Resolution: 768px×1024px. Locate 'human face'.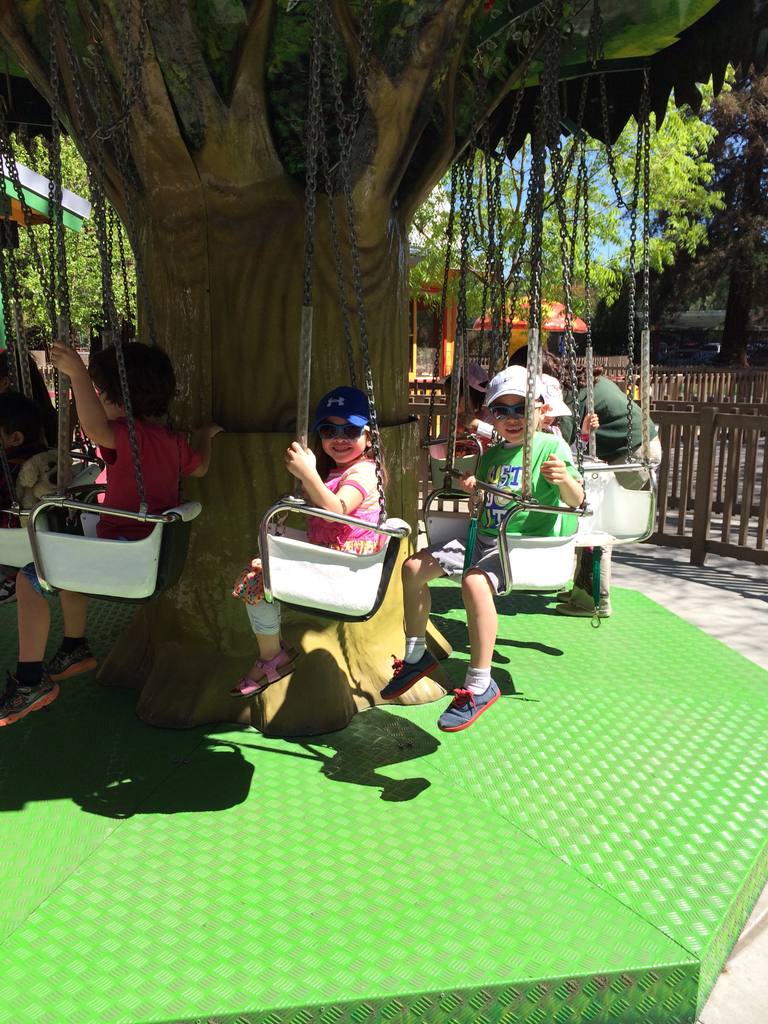
{"left": 541, "top": 410, "right": 556, "bottom": 426}.
